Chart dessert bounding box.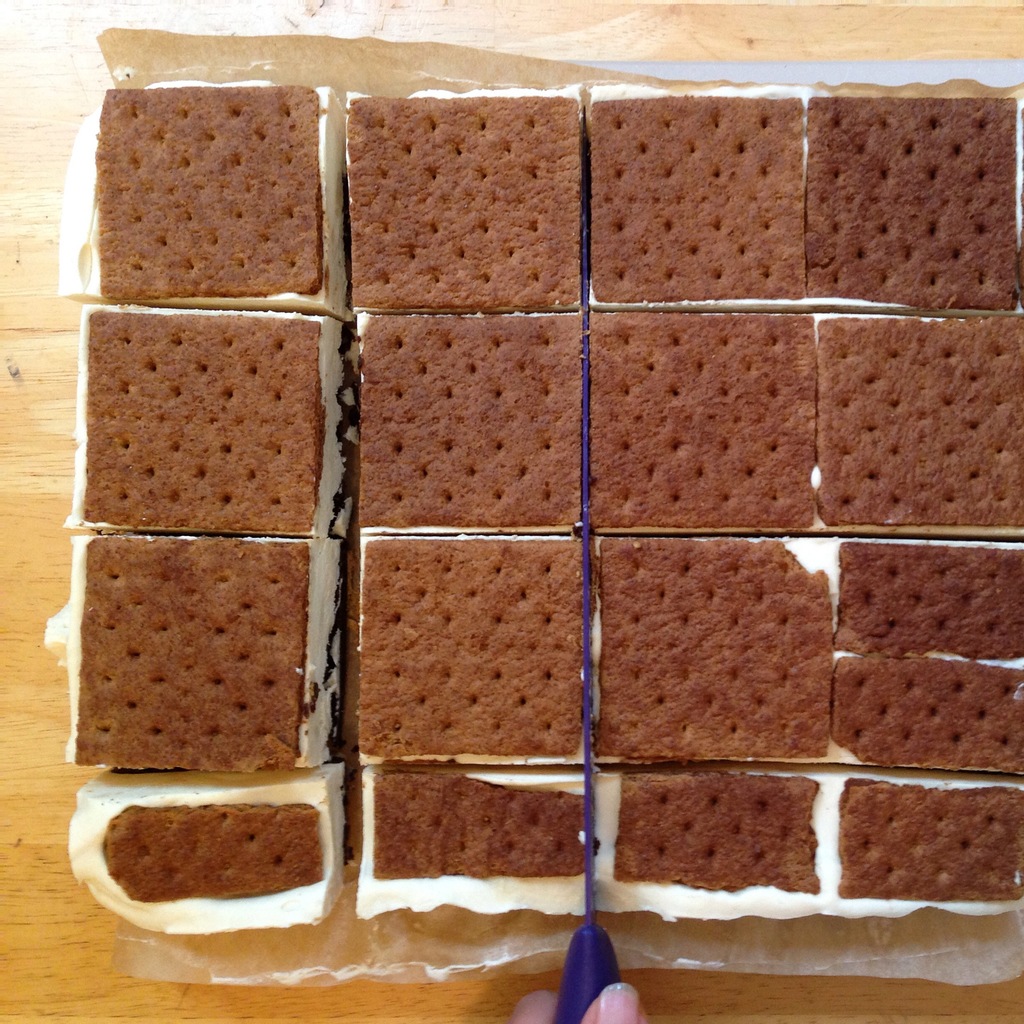
Charted: 586,316,822,522.
